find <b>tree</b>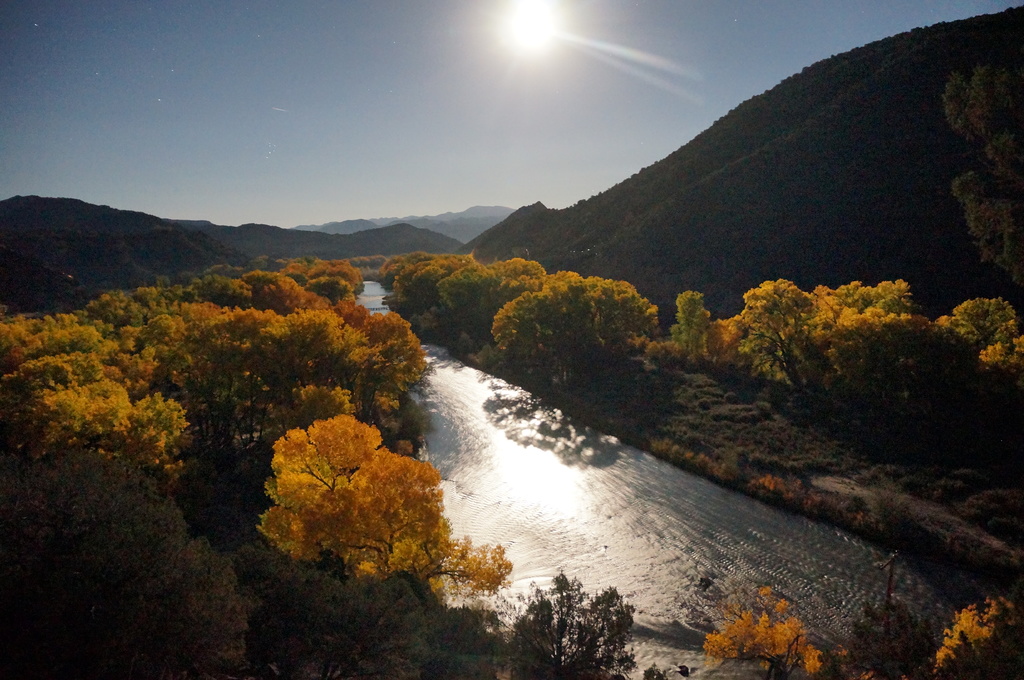
491/278/618/409
